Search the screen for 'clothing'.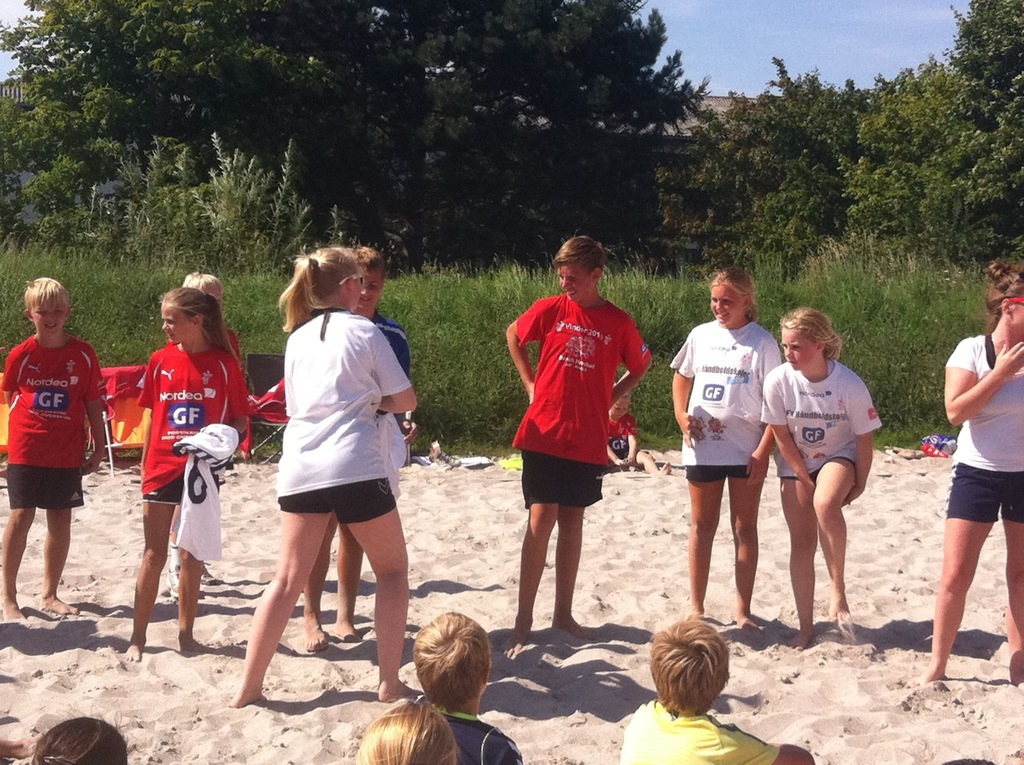
Found at BBox(669, 318, 782, 487).
